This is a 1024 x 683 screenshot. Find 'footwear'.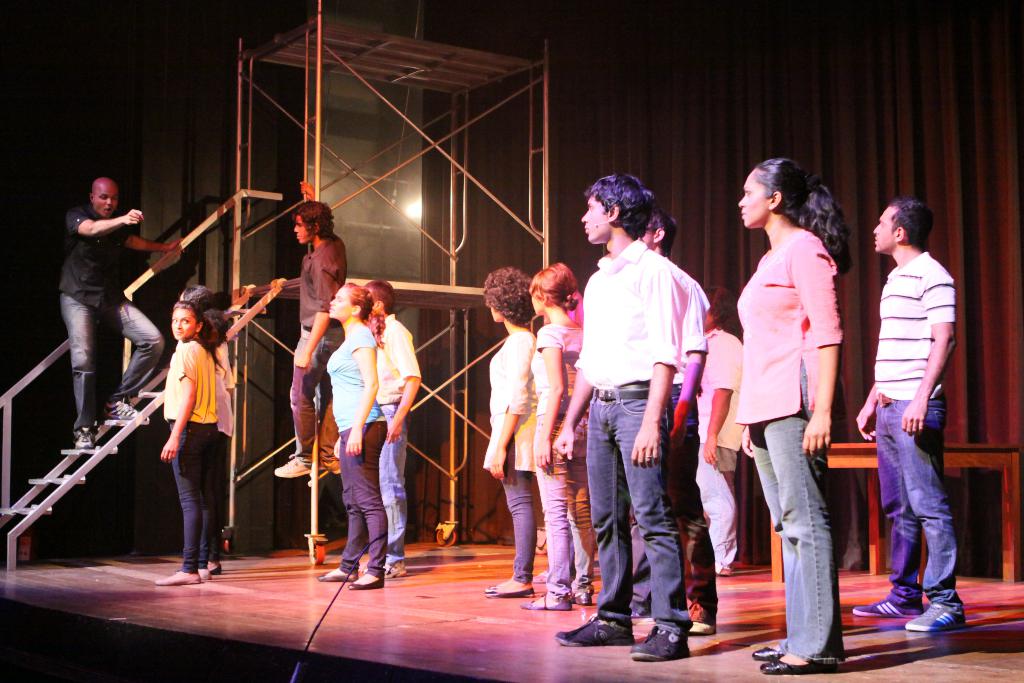
Bounding box: box(316, 460, 340, 478).
